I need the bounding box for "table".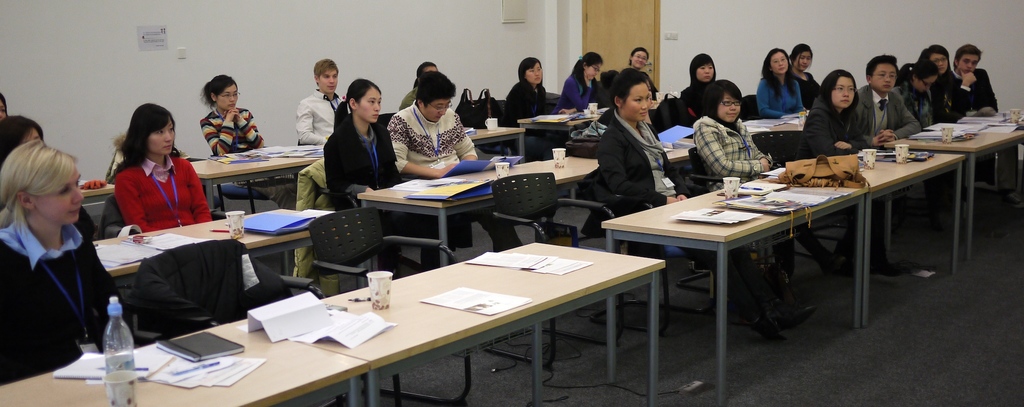
Here it is: left=0, top=222, right=710, bottom=406.
